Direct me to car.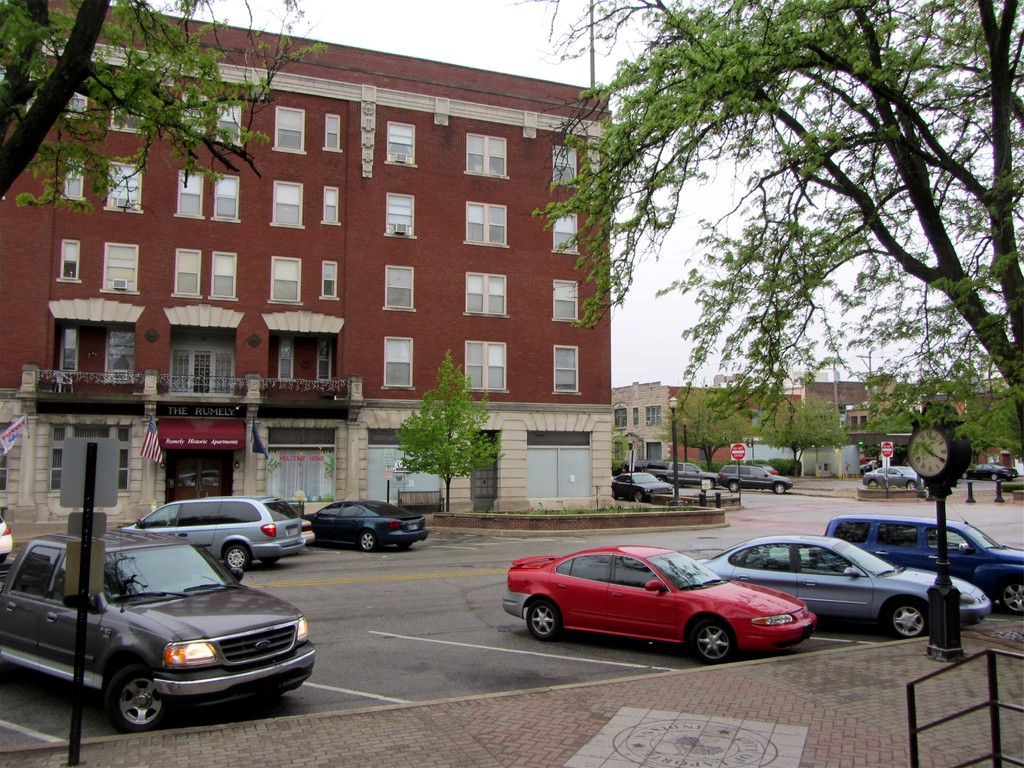
Direction: 694, 535, 991, 637.
